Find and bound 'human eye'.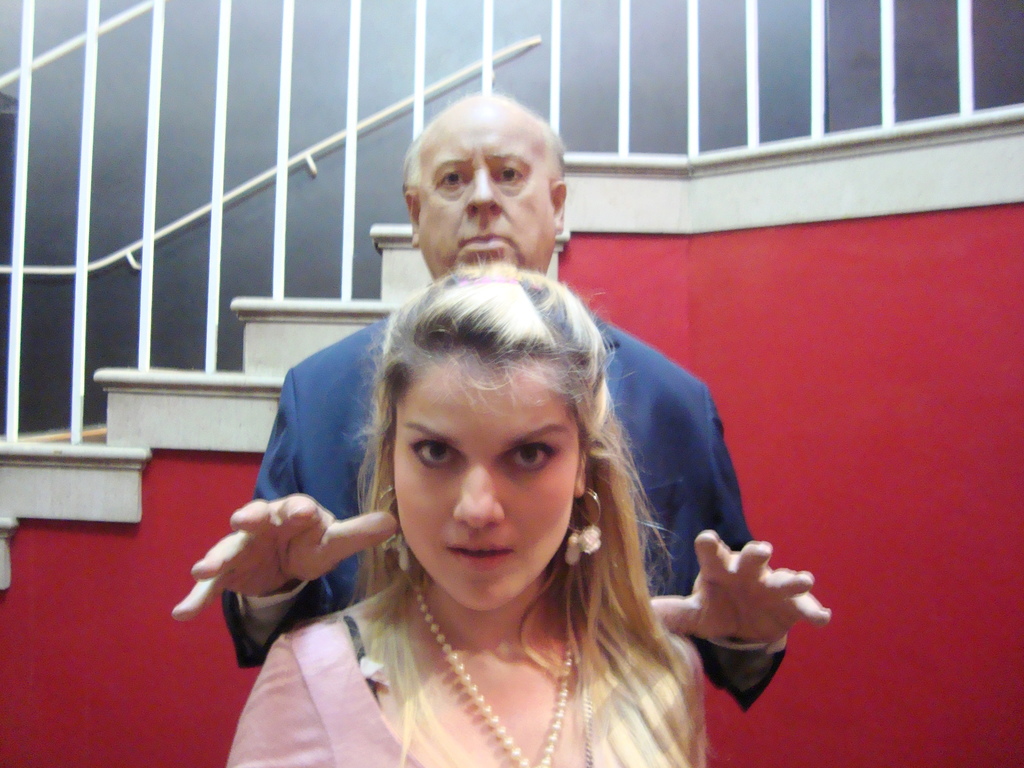
Bound: (502, 437, 564, 473).
